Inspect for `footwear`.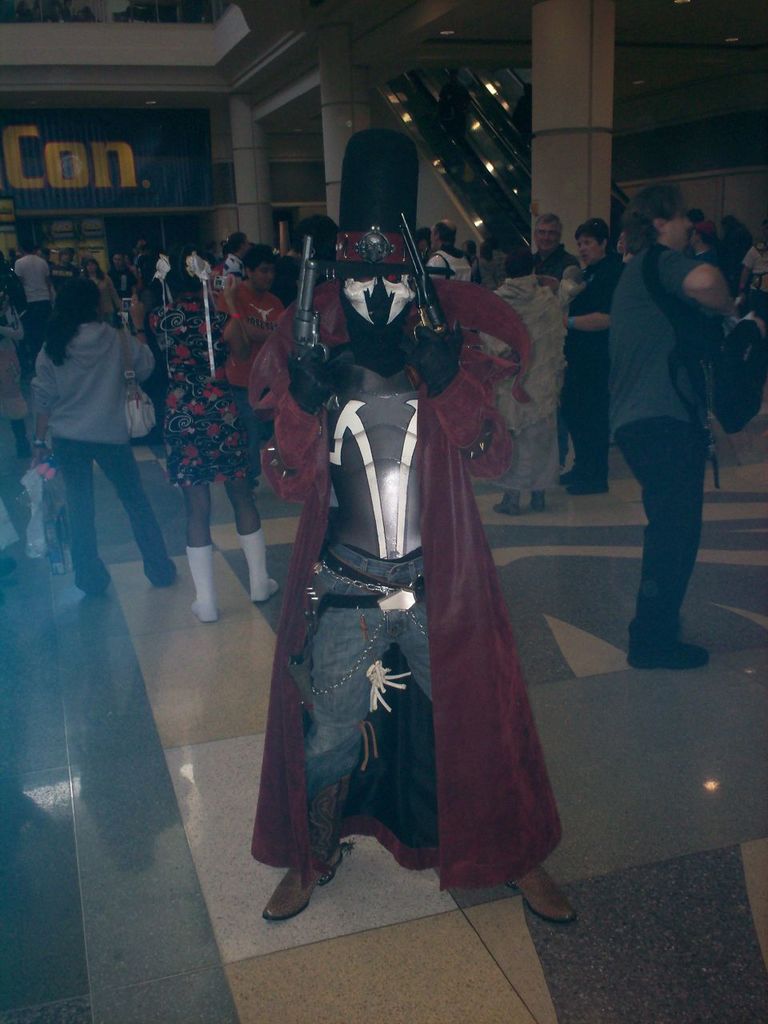
Inspection: 626/638/709/669.
